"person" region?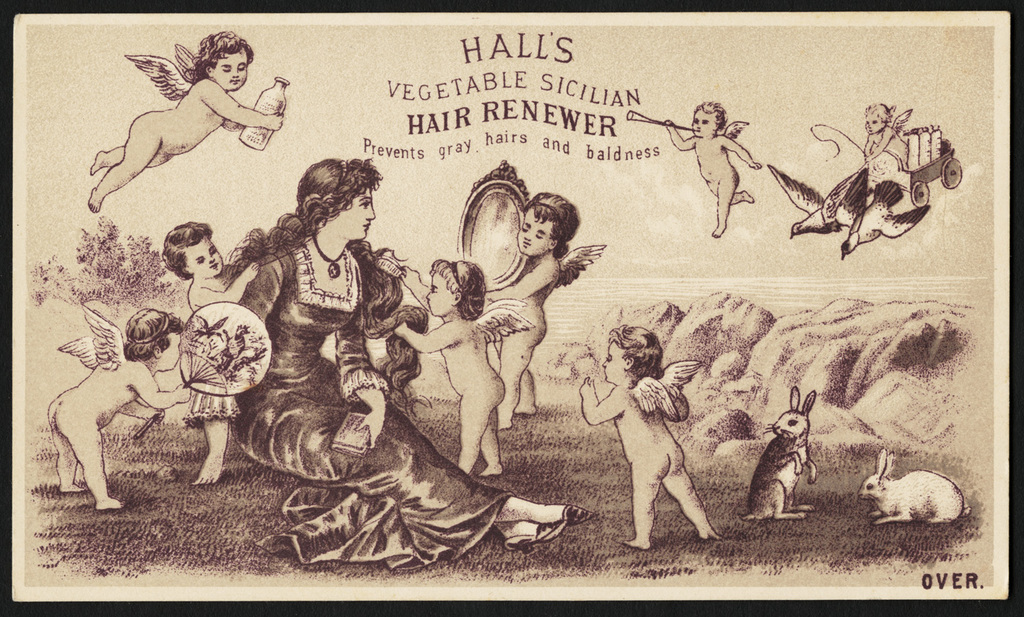
{"left": 691, "top": 94, "right": 773, "bottom": 244}
